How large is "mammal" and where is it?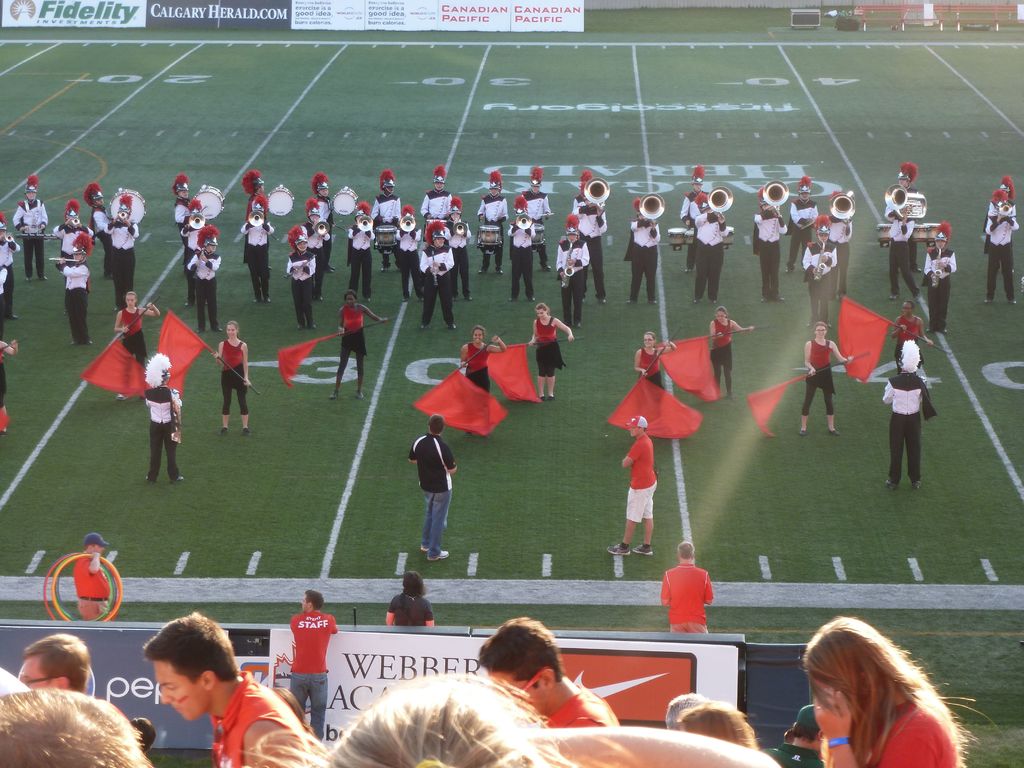
Bounding box: 477 168 509 277.
